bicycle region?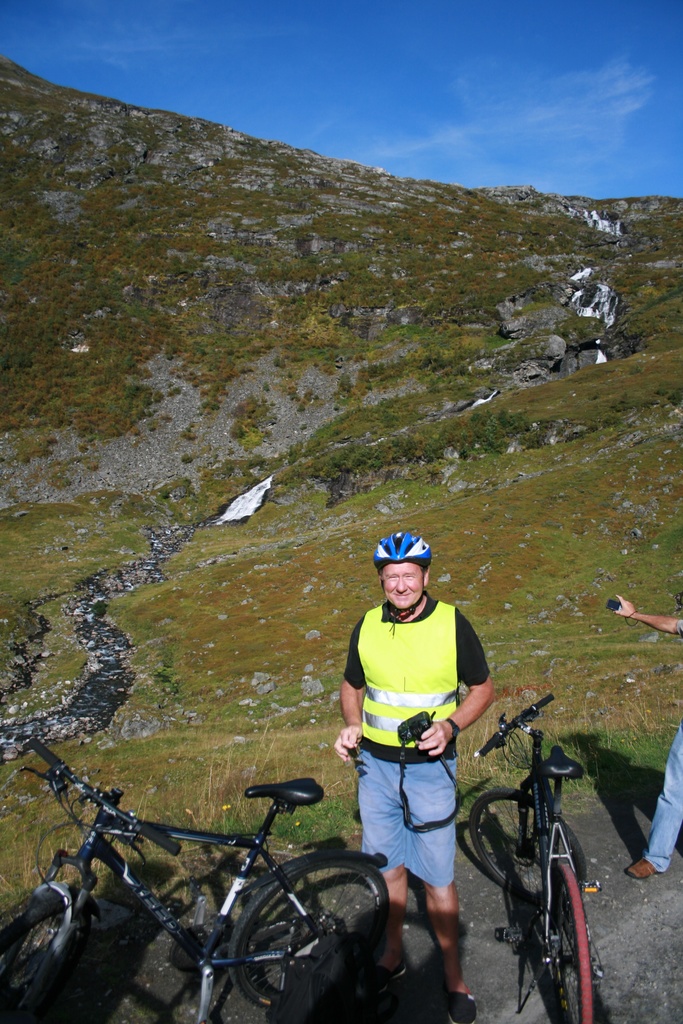
[x1=470, y1=692, x2=607, y2=1023]
